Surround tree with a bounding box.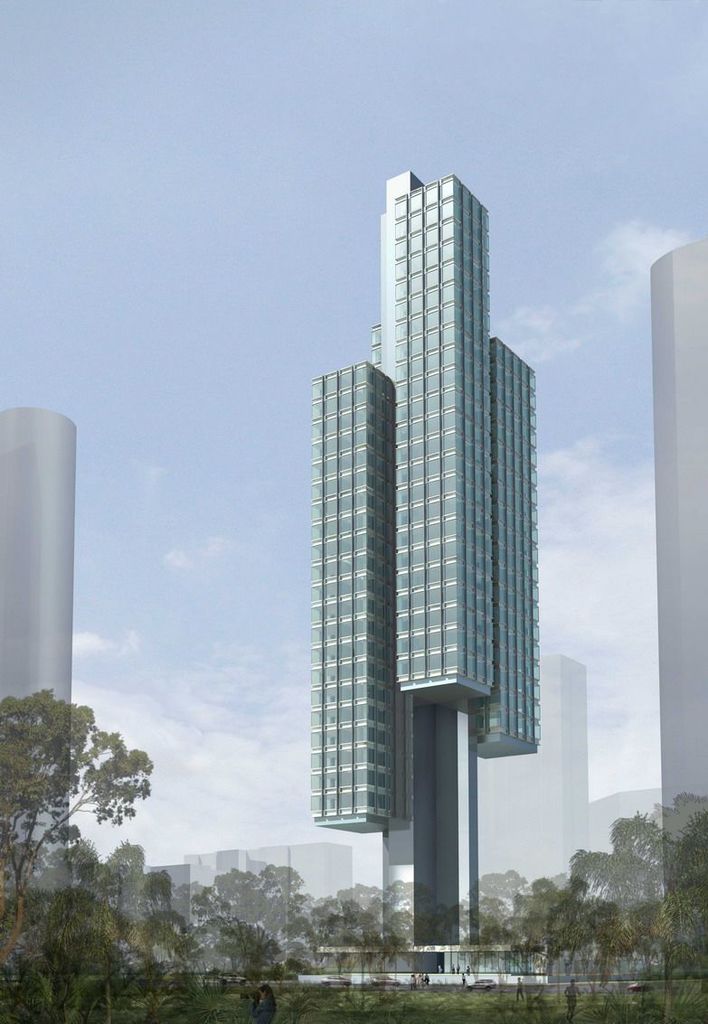
BBox(9, 659, 187, 951).
